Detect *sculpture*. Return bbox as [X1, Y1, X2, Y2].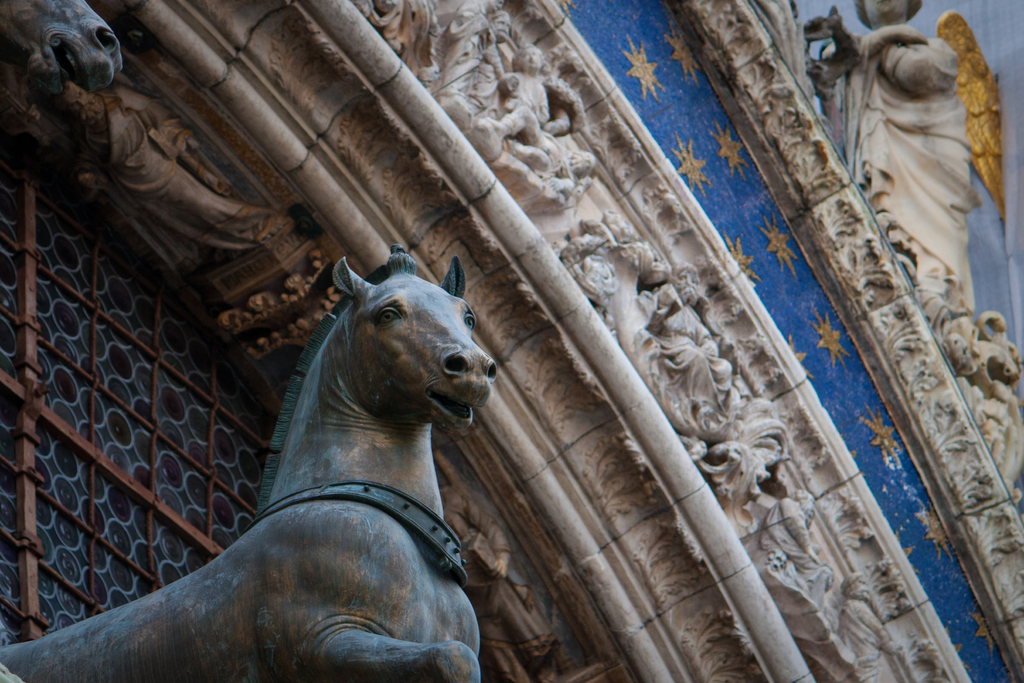
[753, 491, 831, 621].
